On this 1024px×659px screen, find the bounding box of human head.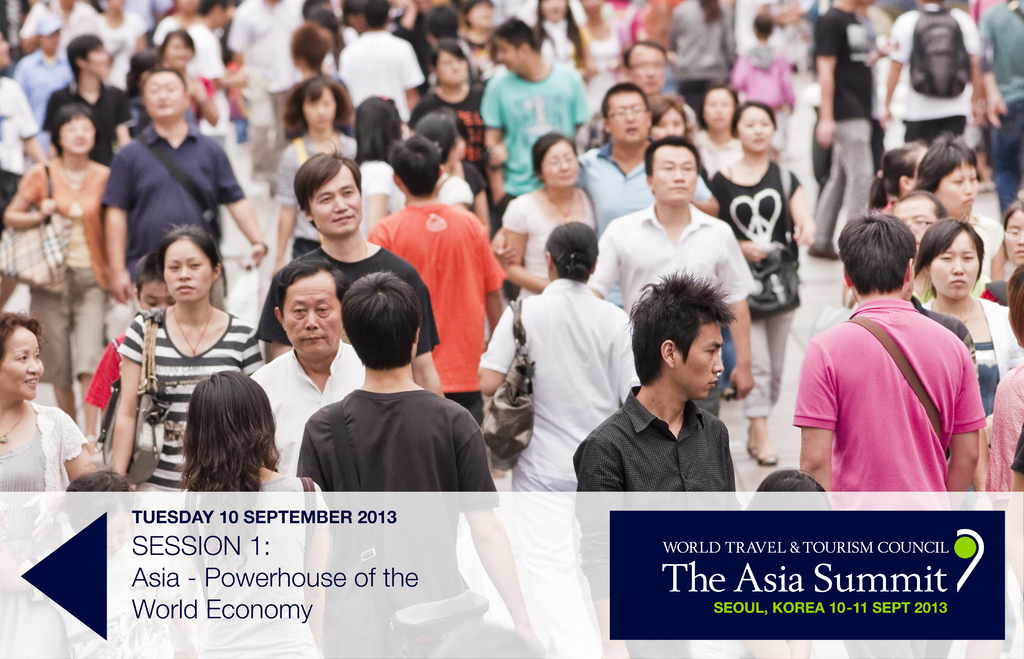
Bounding box: (x1=536, y1=1, x2=570, y2=26).
